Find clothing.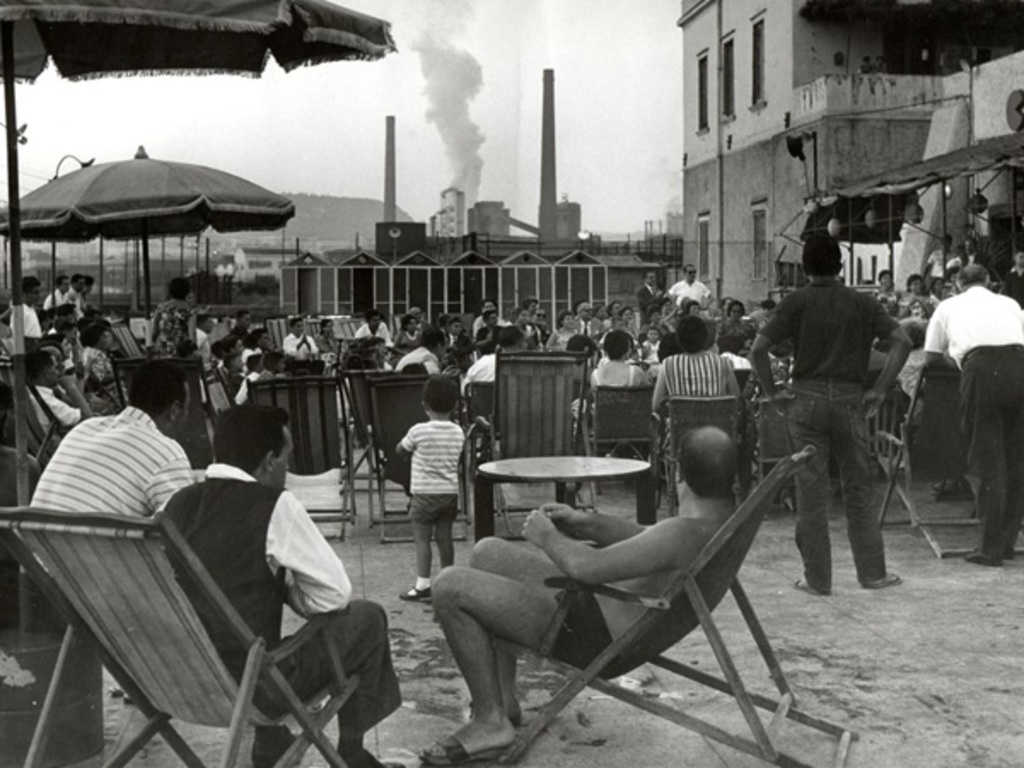
bbox=[655, 348, 734, 401].
